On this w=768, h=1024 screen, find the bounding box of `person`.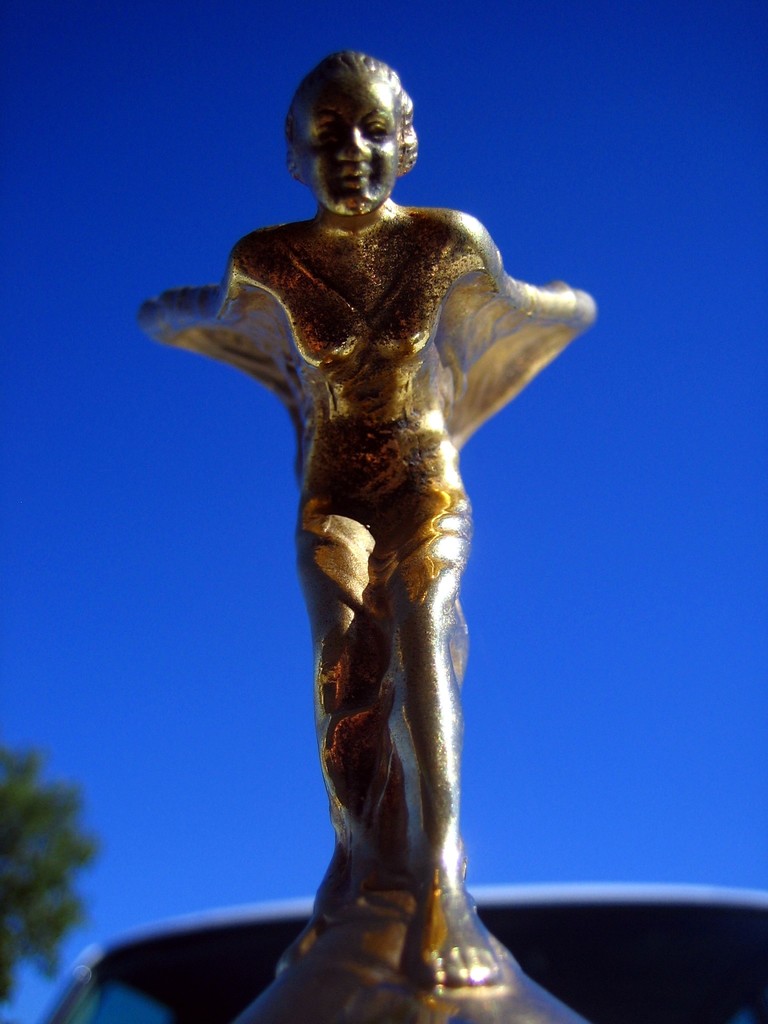
Bounding box: [138,47,598,993].
